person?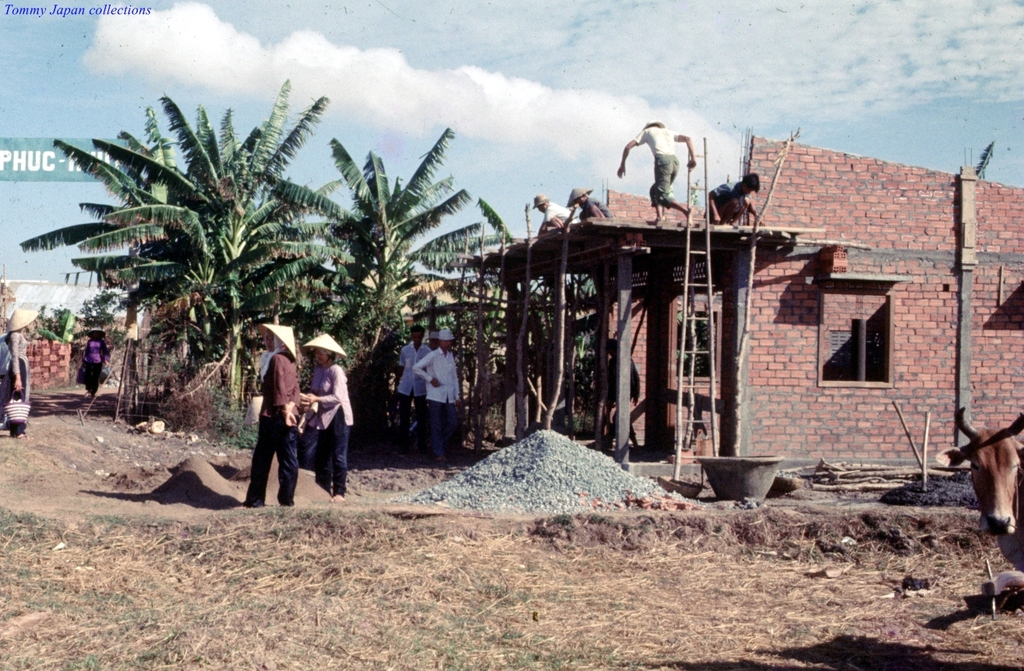
(3, 306, 41, 441)
